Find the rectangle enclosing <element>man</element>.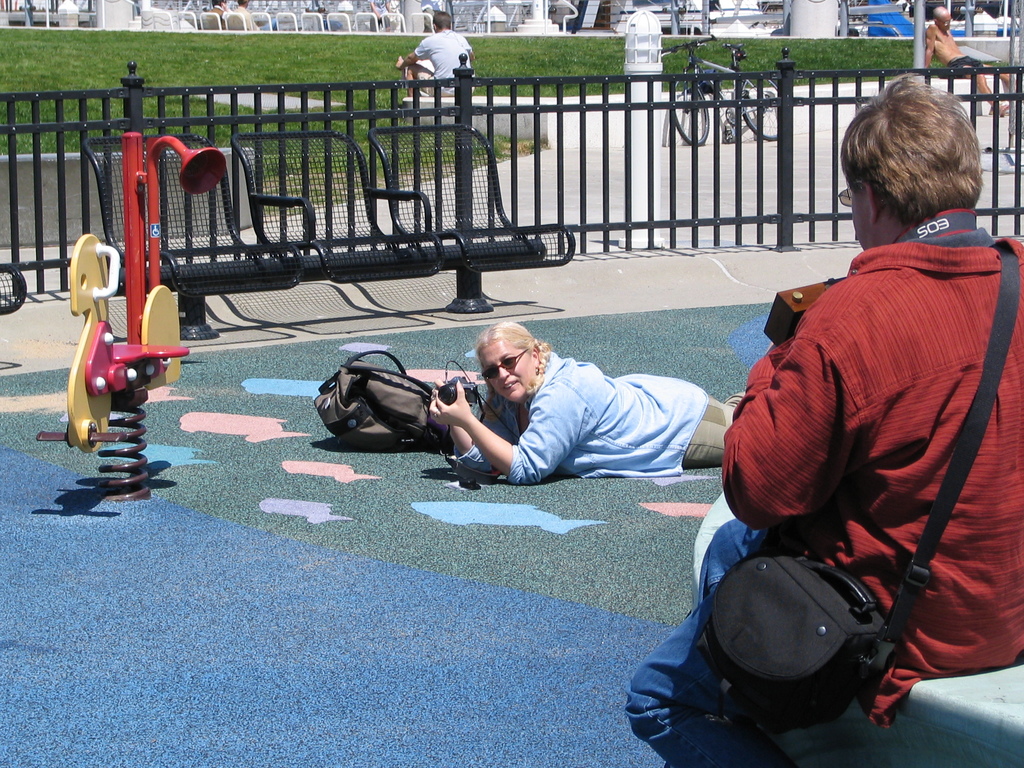
[922, 3, 1009, 119].
